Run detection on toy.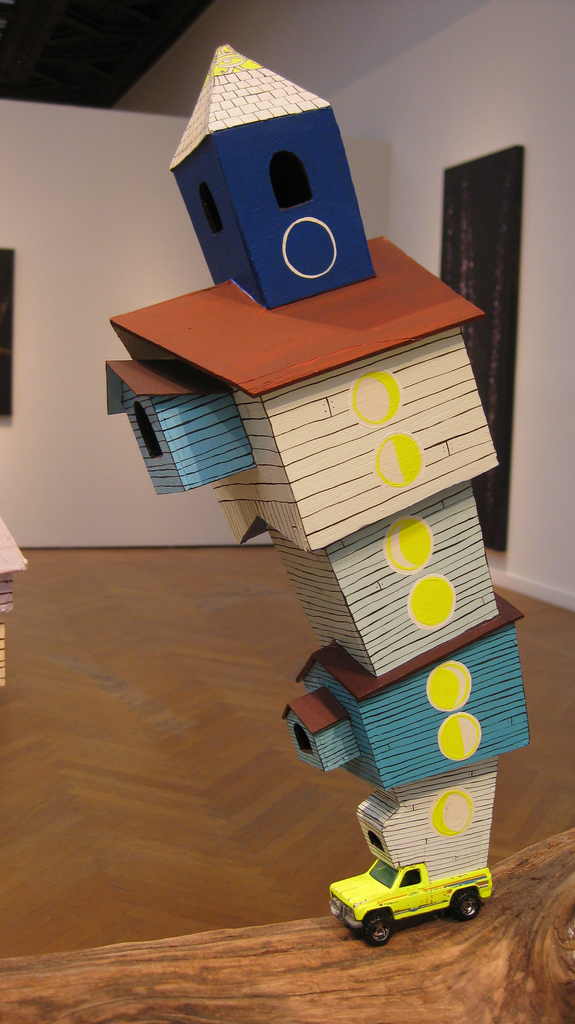
Result: {"left": 88, "top": 41, "right": 534, "bottom": 945}.
